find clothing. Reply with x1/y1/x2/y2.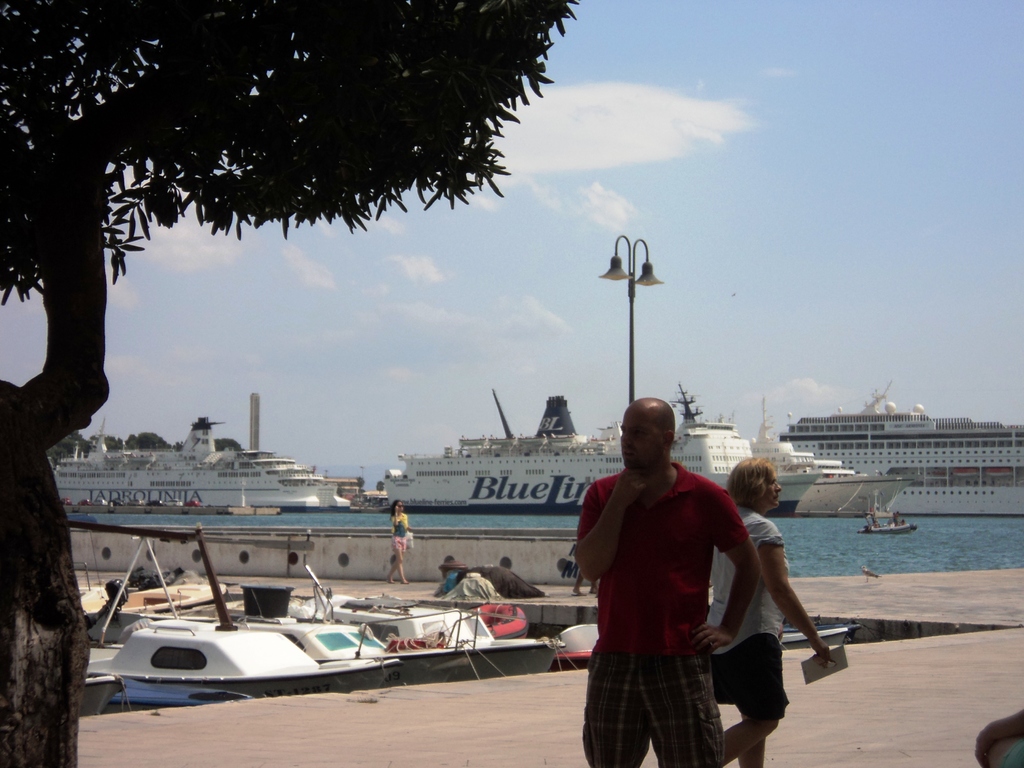
705/504/792/723.
